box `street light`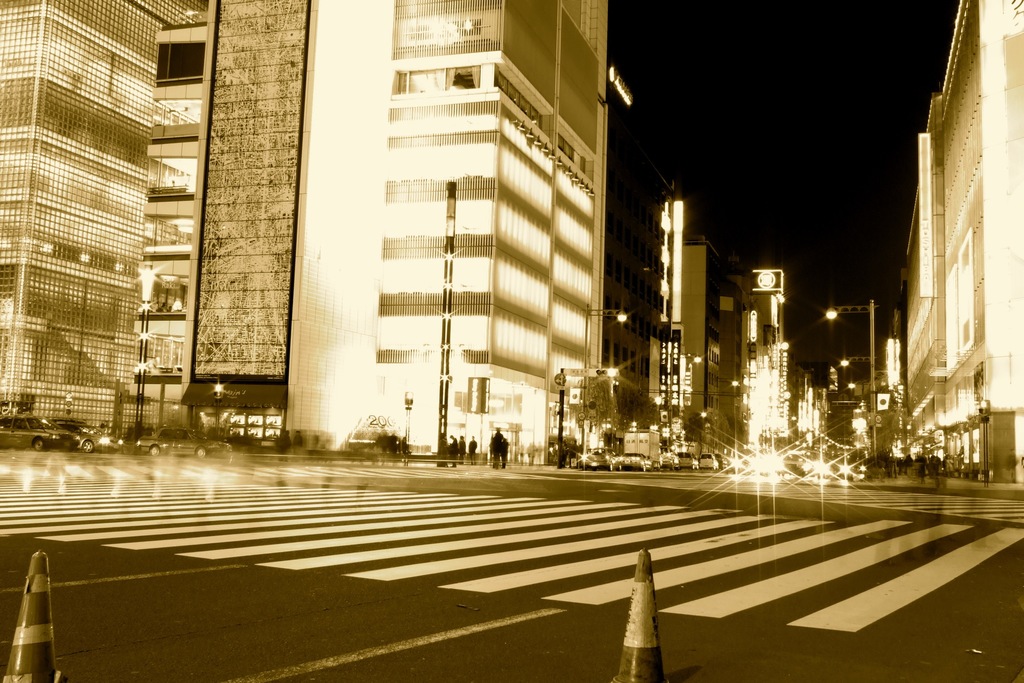
[x1=662, y1=352, x2=703, y2=446]
